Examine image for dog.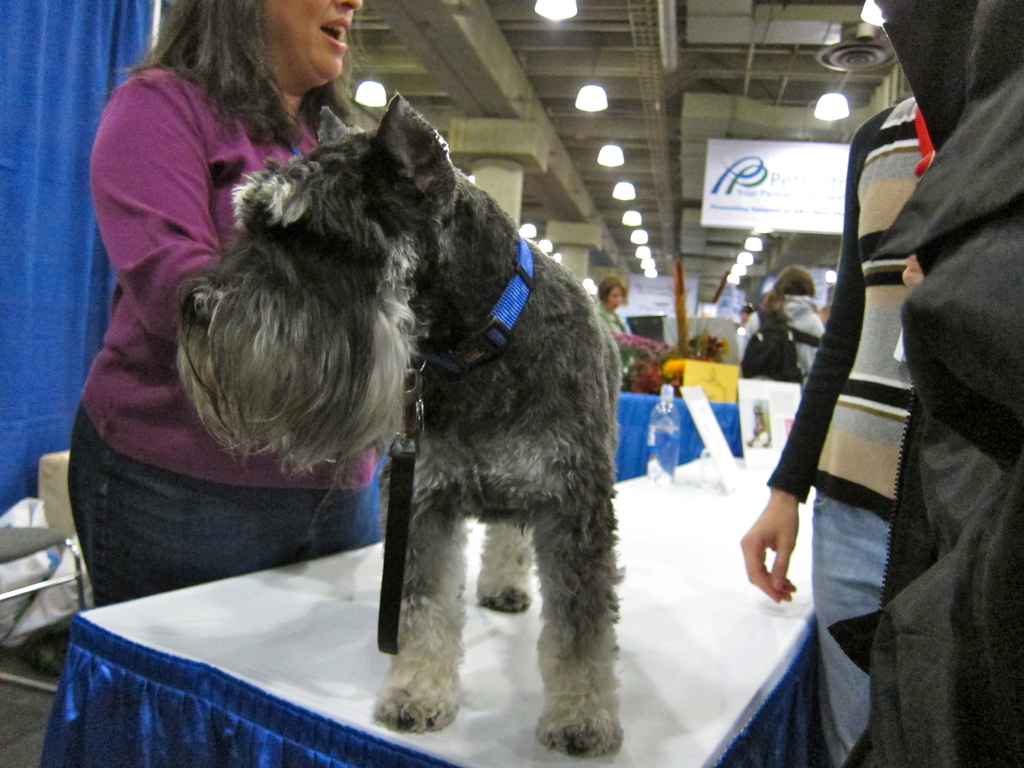
Examination result: region(168, 92, 629, 758).
